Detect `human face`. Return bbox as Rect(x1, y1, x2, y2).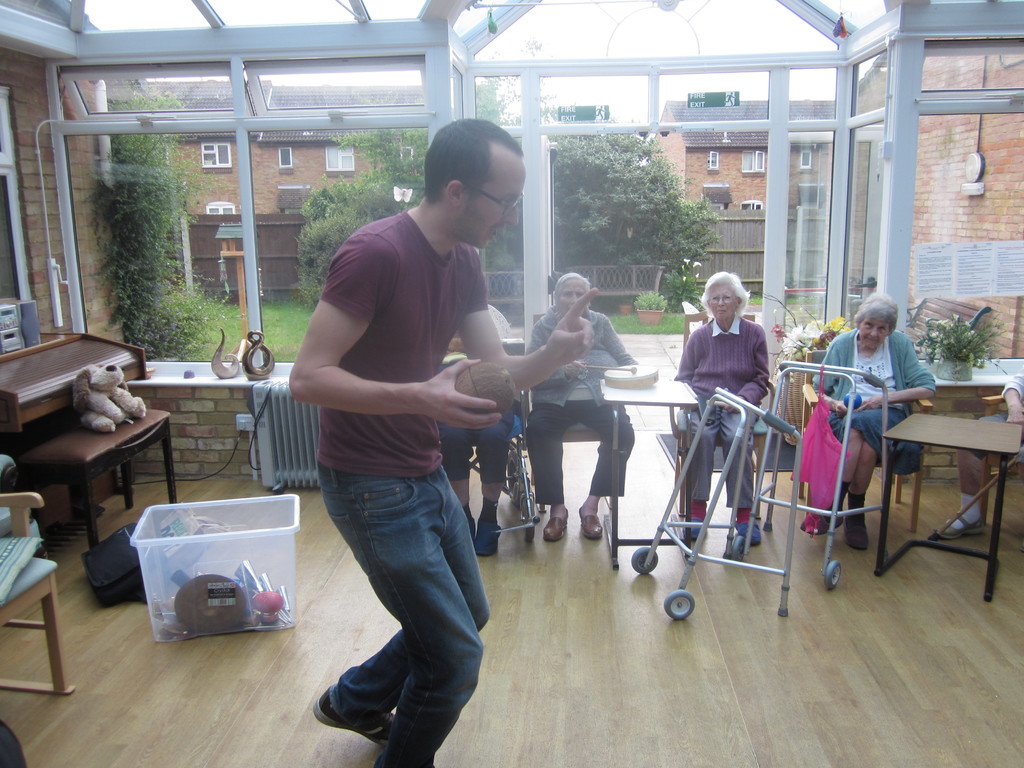
Rect(710, 284, 742, 321).
